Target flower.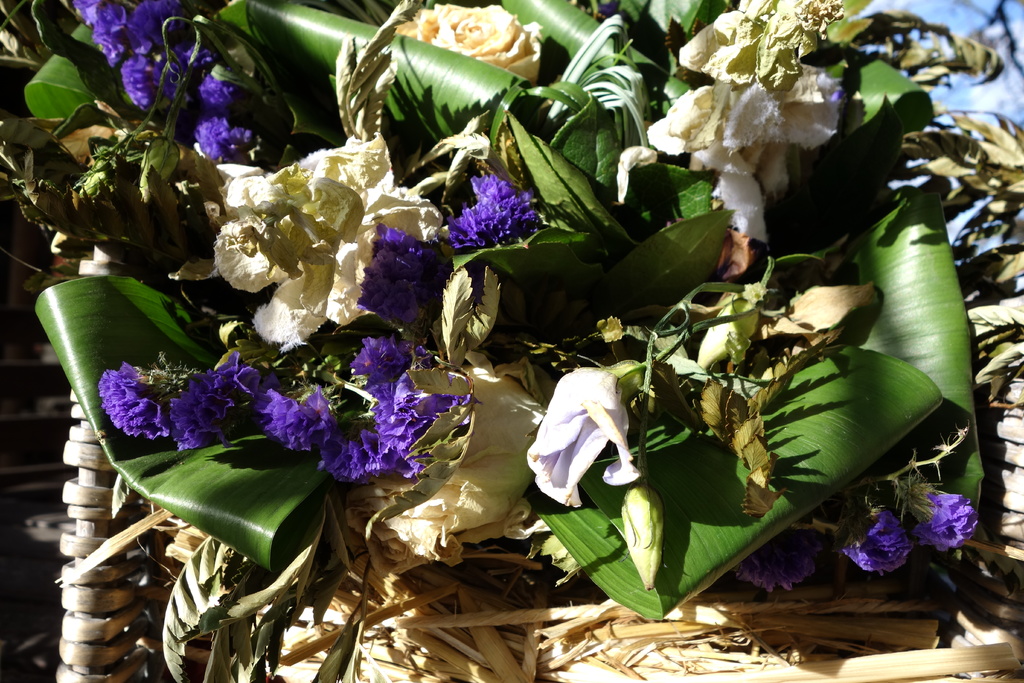
Target region: BBox(444, 174, 541, 250).
